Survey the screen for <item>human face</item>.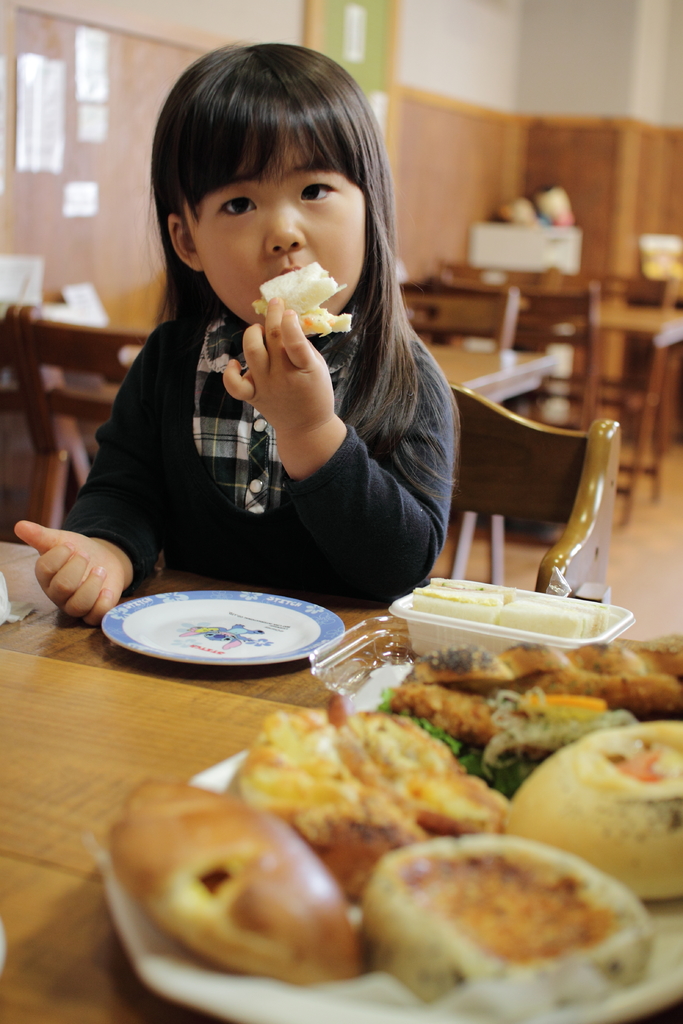
Survey found: [left=179, top=142, right=368, bottom=326].
